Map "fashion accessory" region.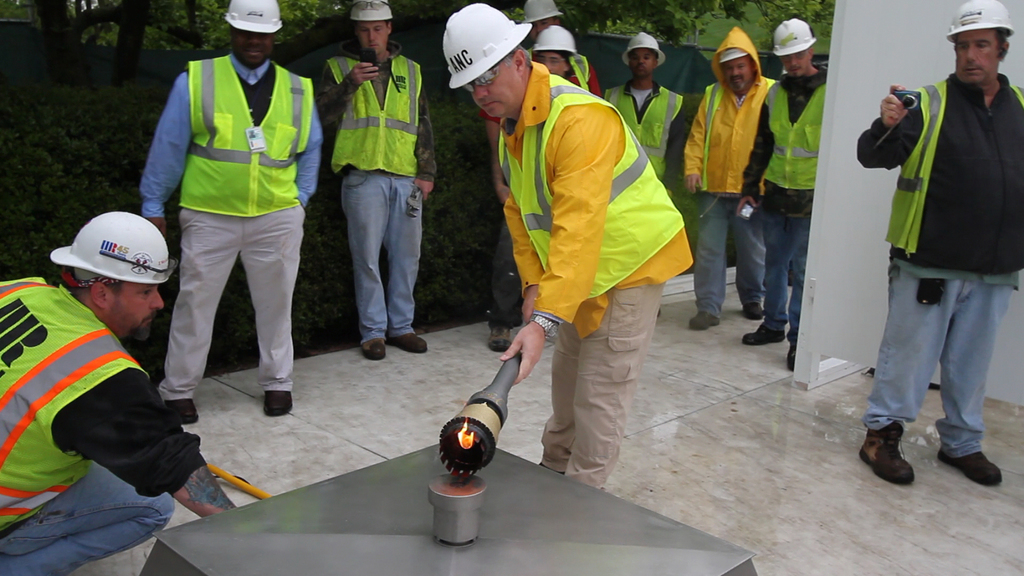
Mapped to box(859, 422, 917, 485).
